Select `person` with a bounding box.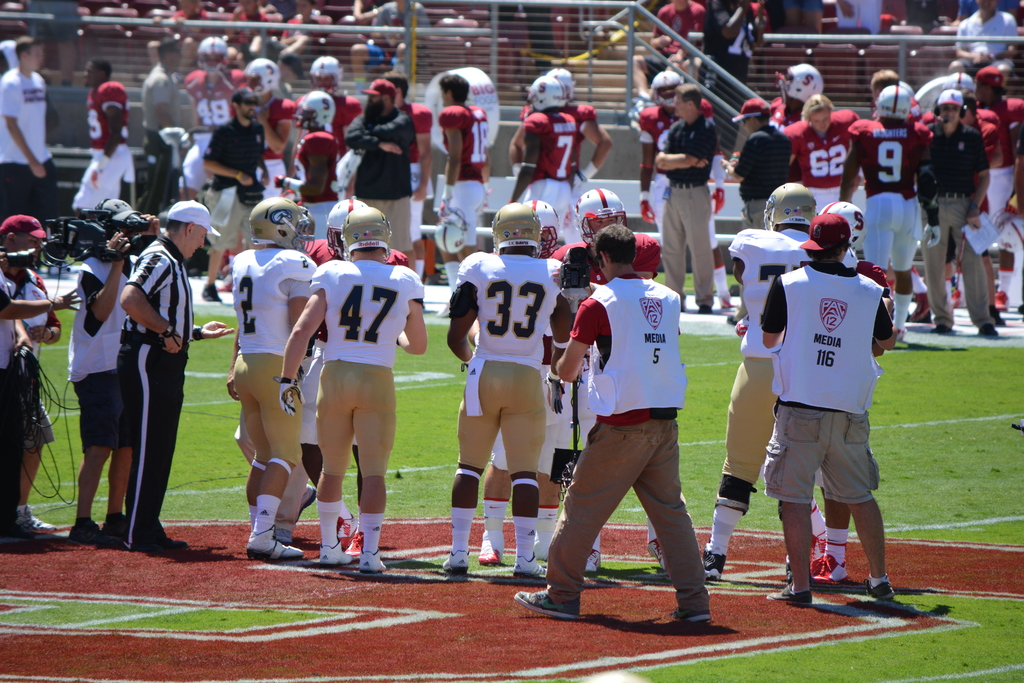
bbox=(791, 100, 893, 268).
